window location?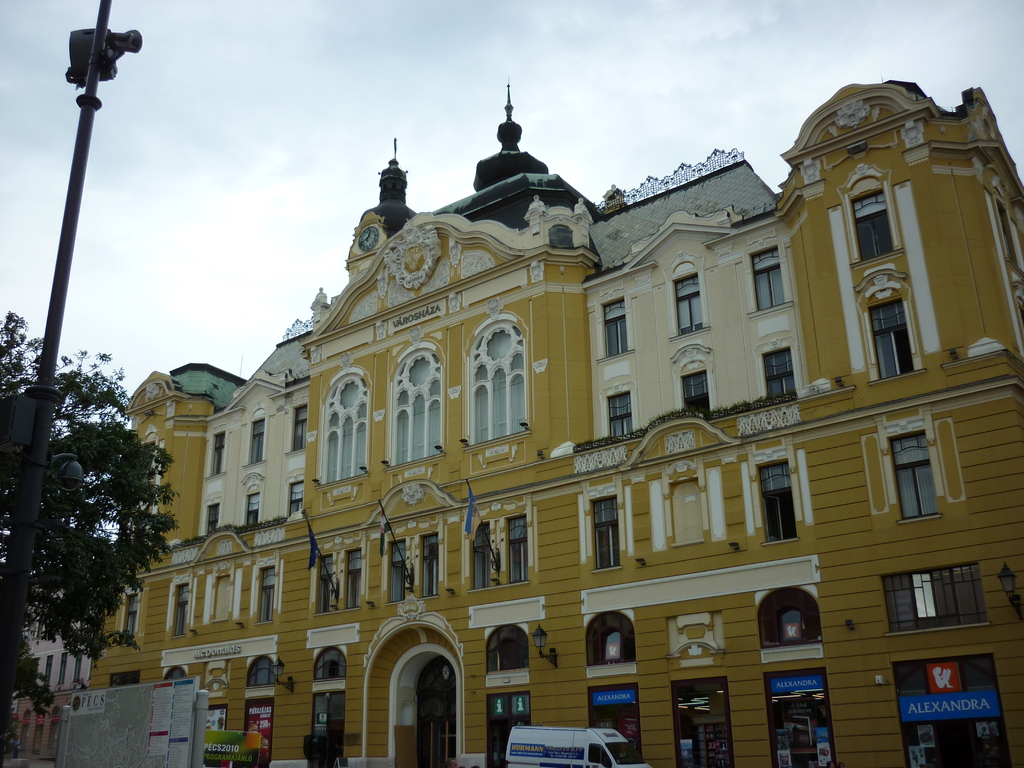
[left=469, top=519, right=498, bottom=594]
